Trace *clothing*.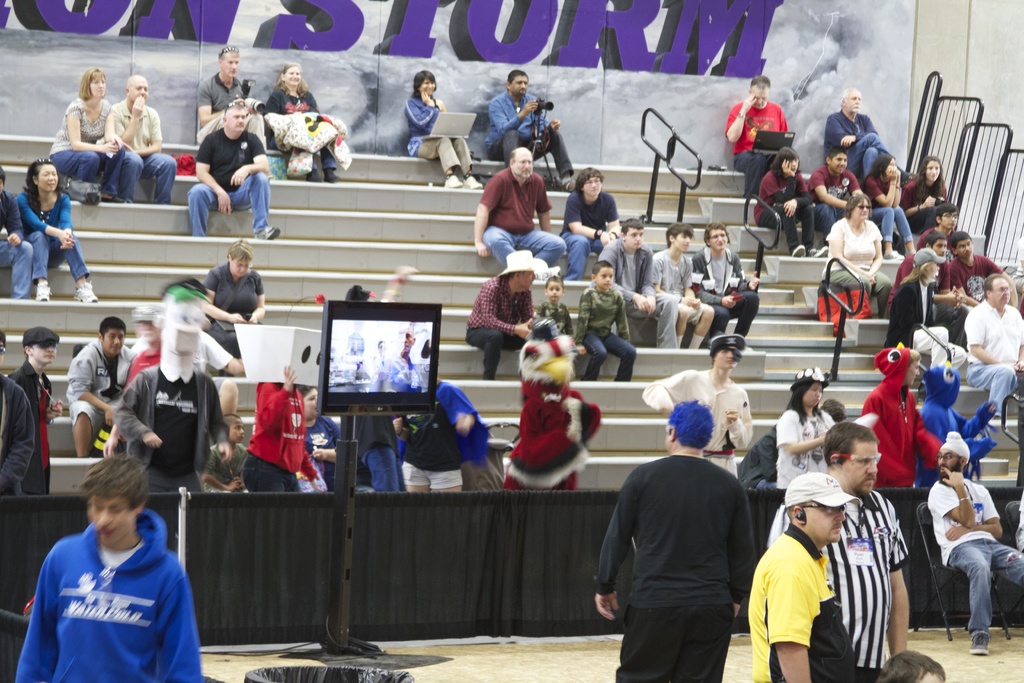
Traced to bbox(861, 348, 941, 509).
